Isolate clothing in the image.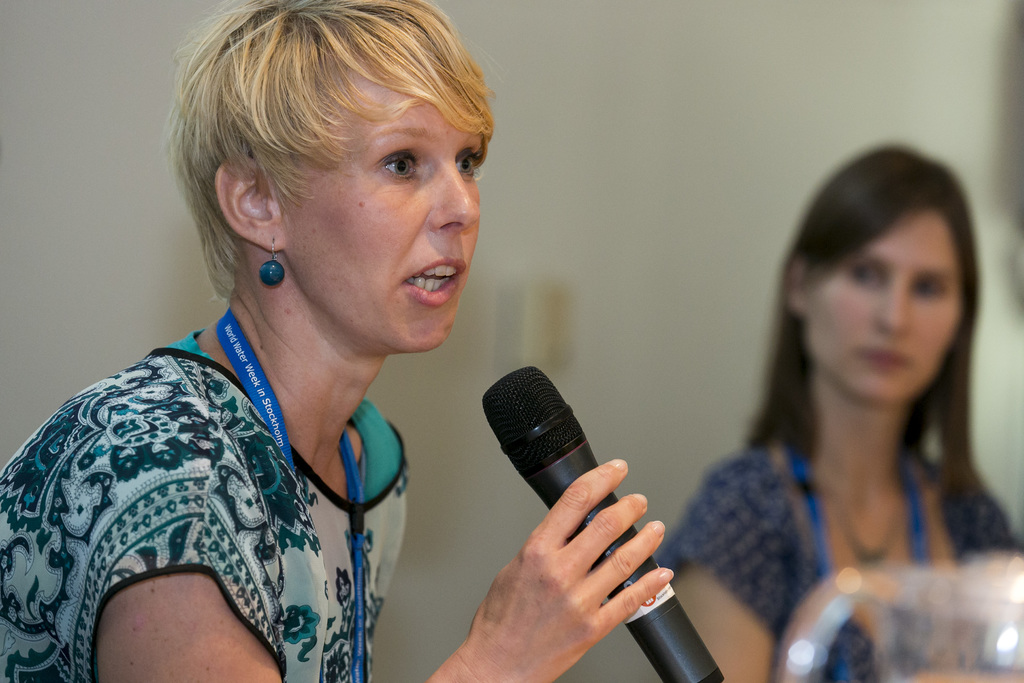
Isolated region: left=14, top=283, right=469, bottom=682.
